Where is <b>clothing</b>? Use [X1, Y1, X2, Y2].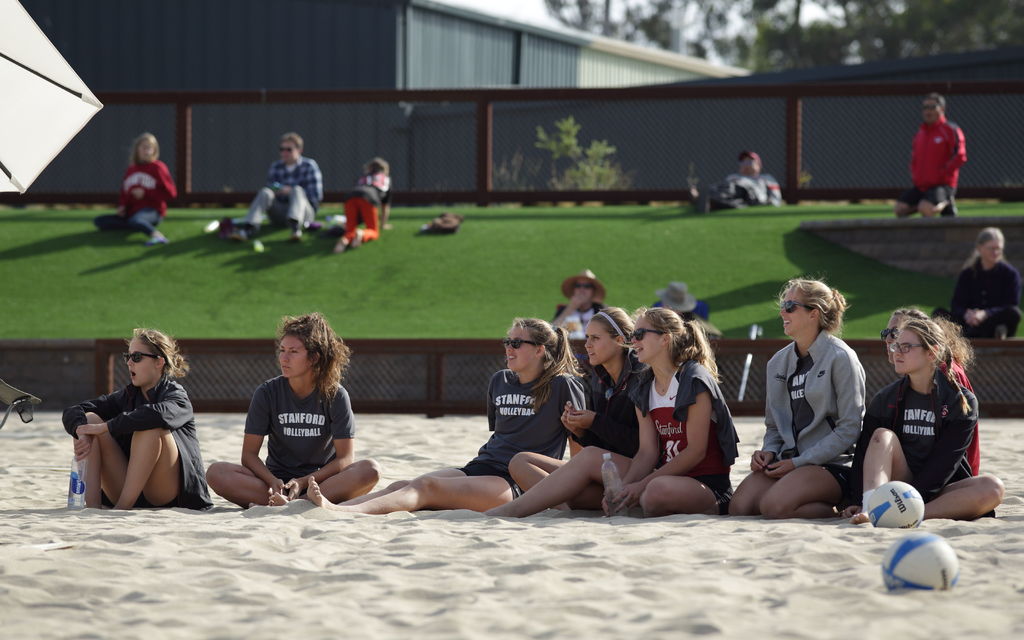
[764, 328, 869, 497].
